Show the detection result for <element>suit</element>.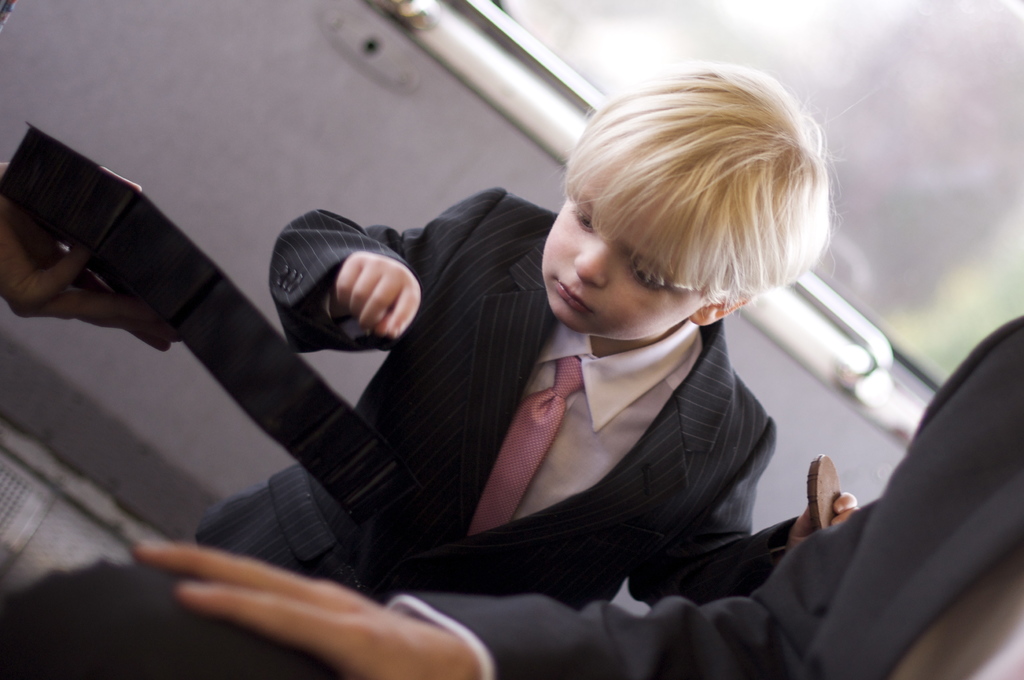
detection(0, 317, 1023, 679).
